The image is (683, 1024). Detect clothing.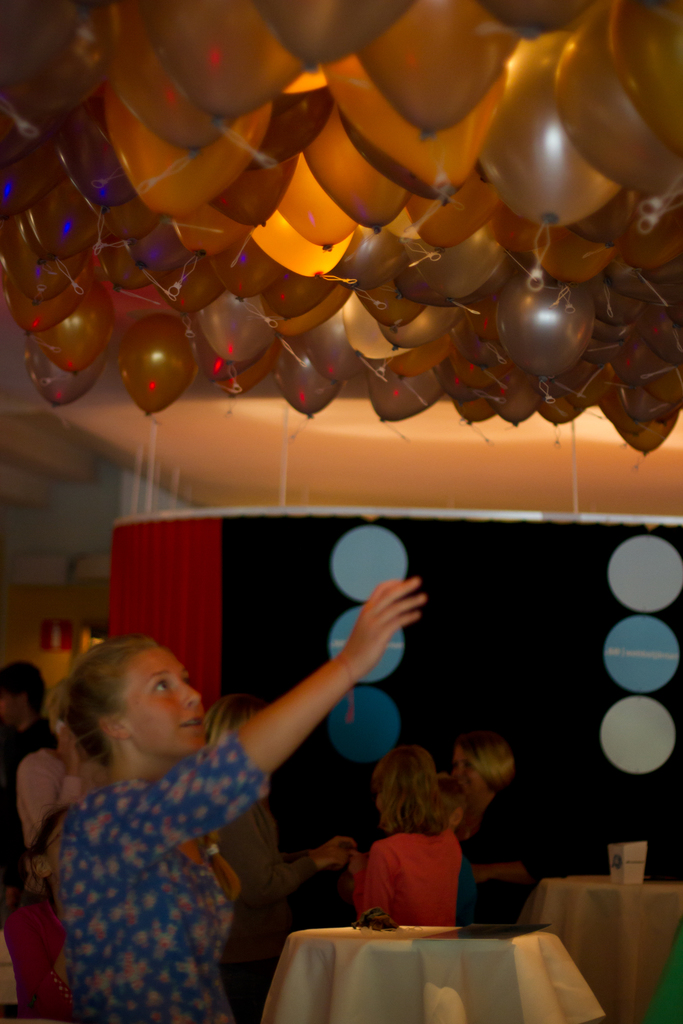
Detection: {"x1": 452, "y1": 788, "x2": 540, "y2": 923}.
